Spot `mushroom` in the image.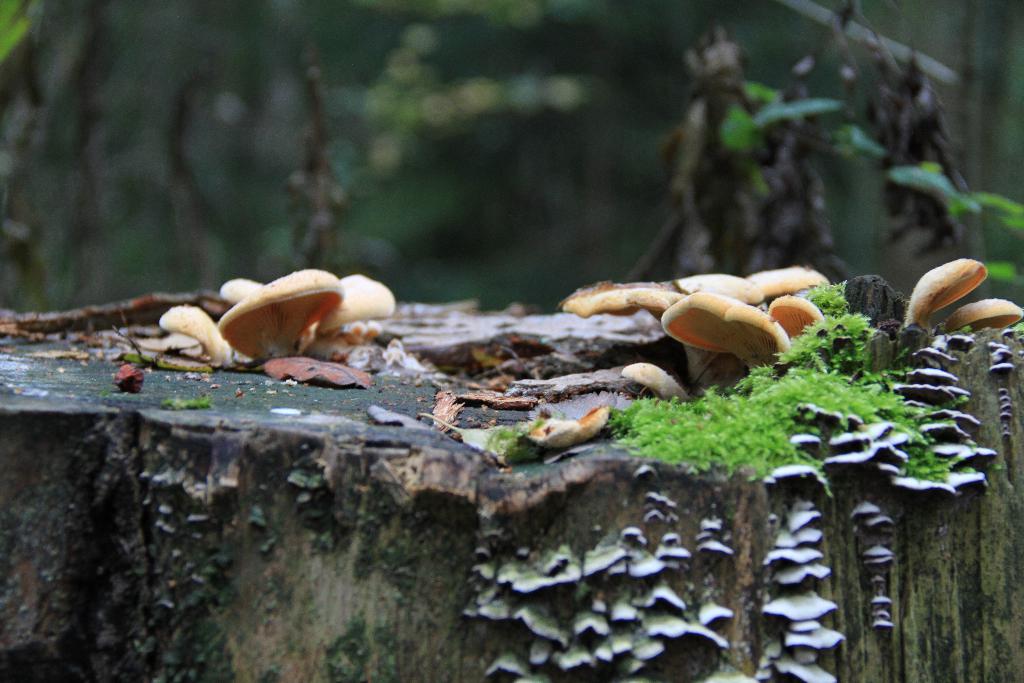
`mushroom` found at x1=620 y1=361 x2=678 y2=400.
